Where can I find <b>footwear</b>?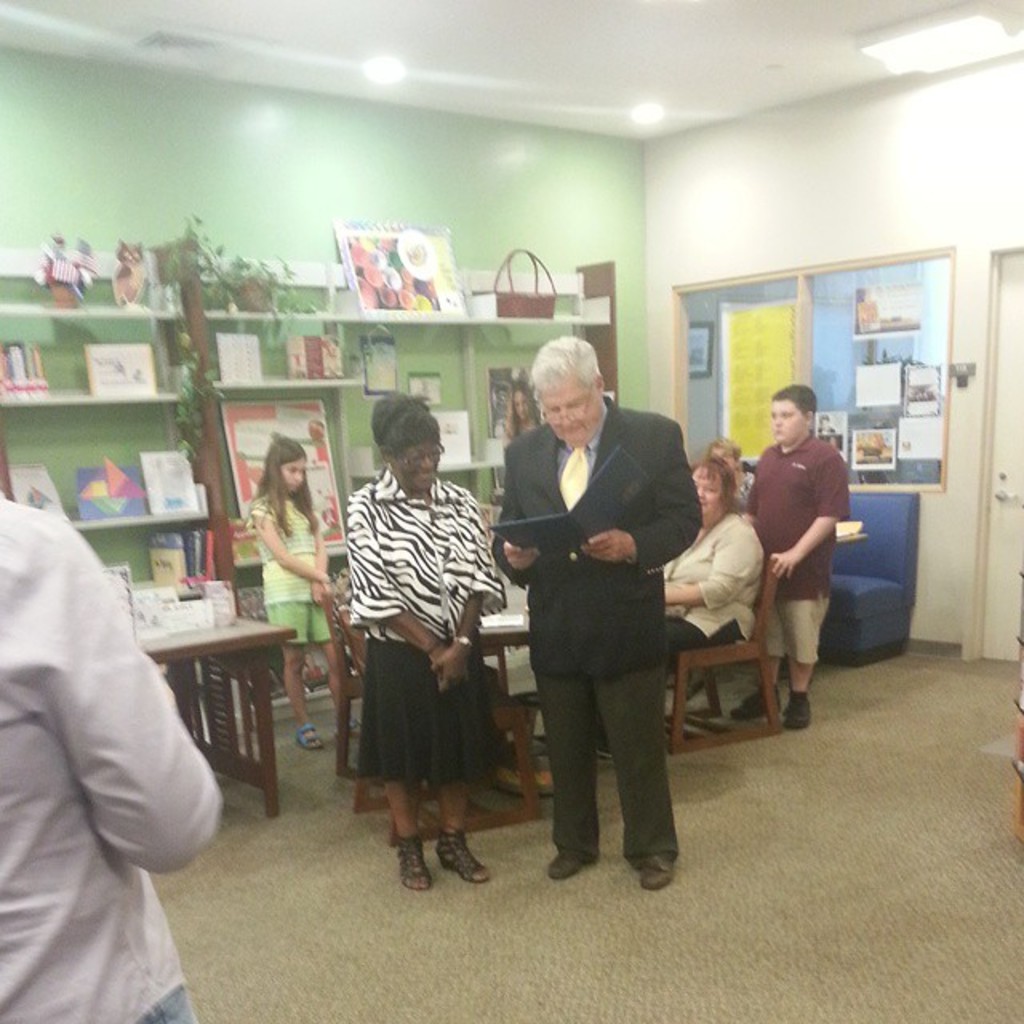
You can find it at 725,680,778,717.
